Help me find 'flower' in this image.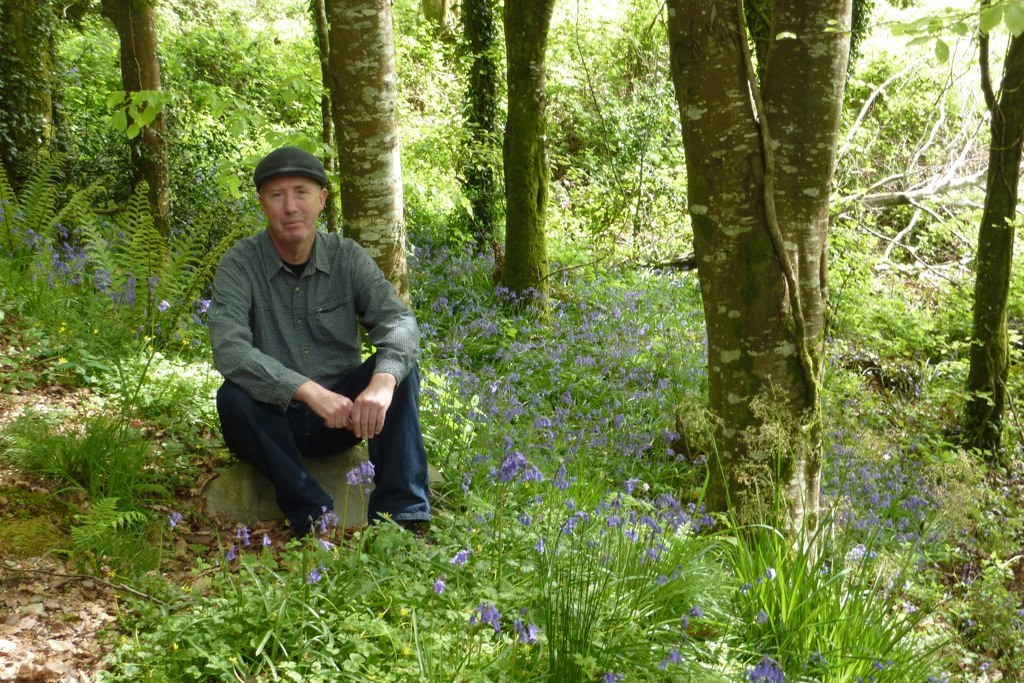
Found it: (427, 571, 446, 595).
